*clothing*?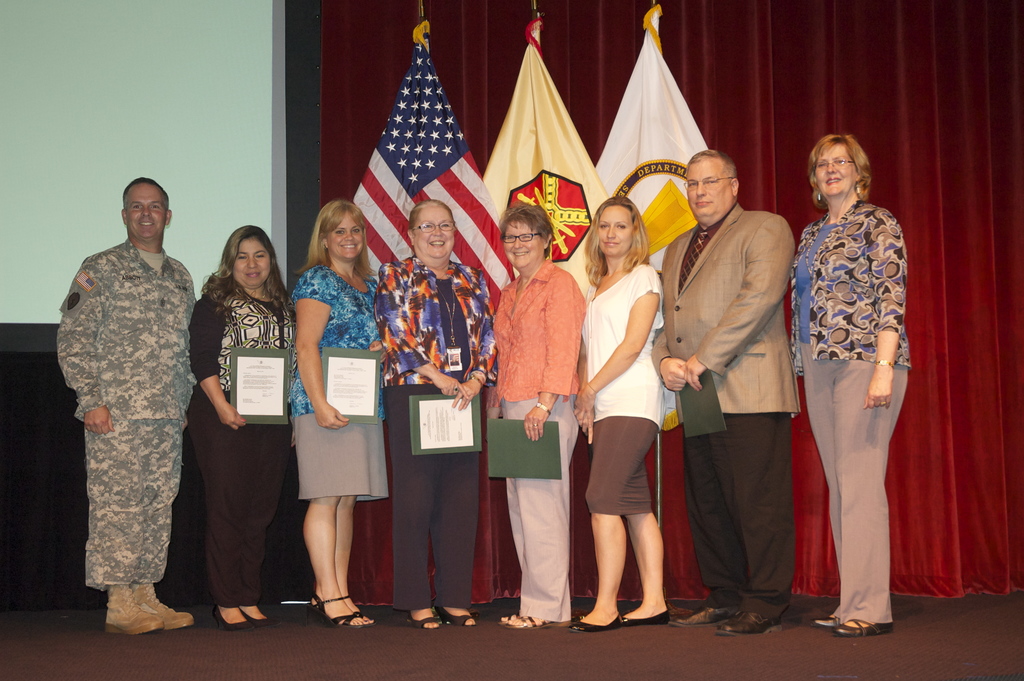
(left=492, top=251, right=582, bottom=619)
